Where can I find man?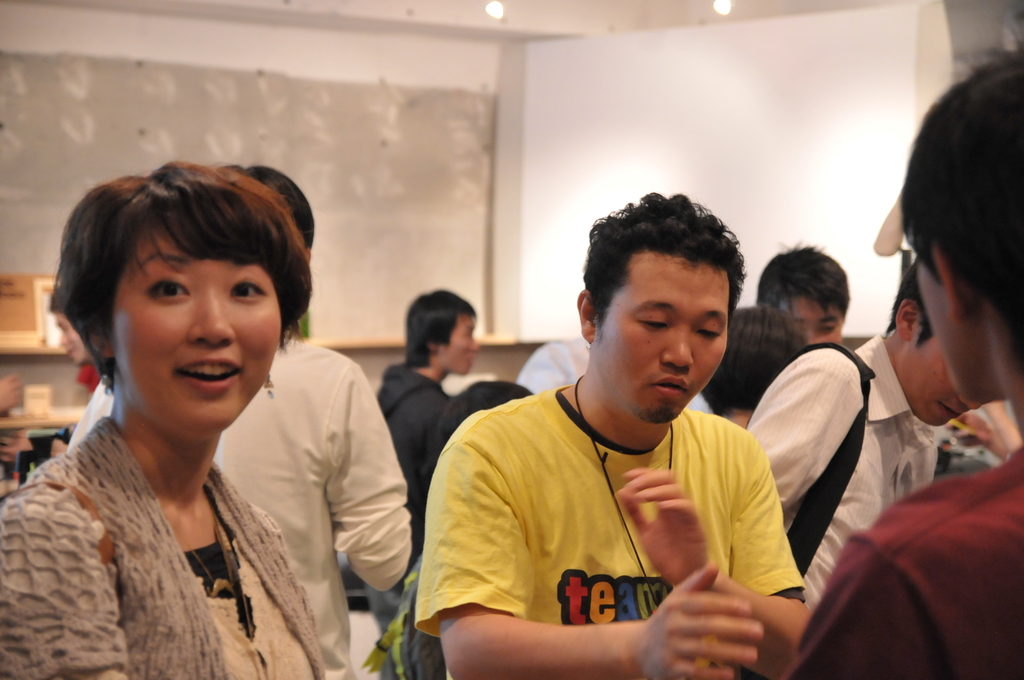
You can find it at 754/237/850/344.
